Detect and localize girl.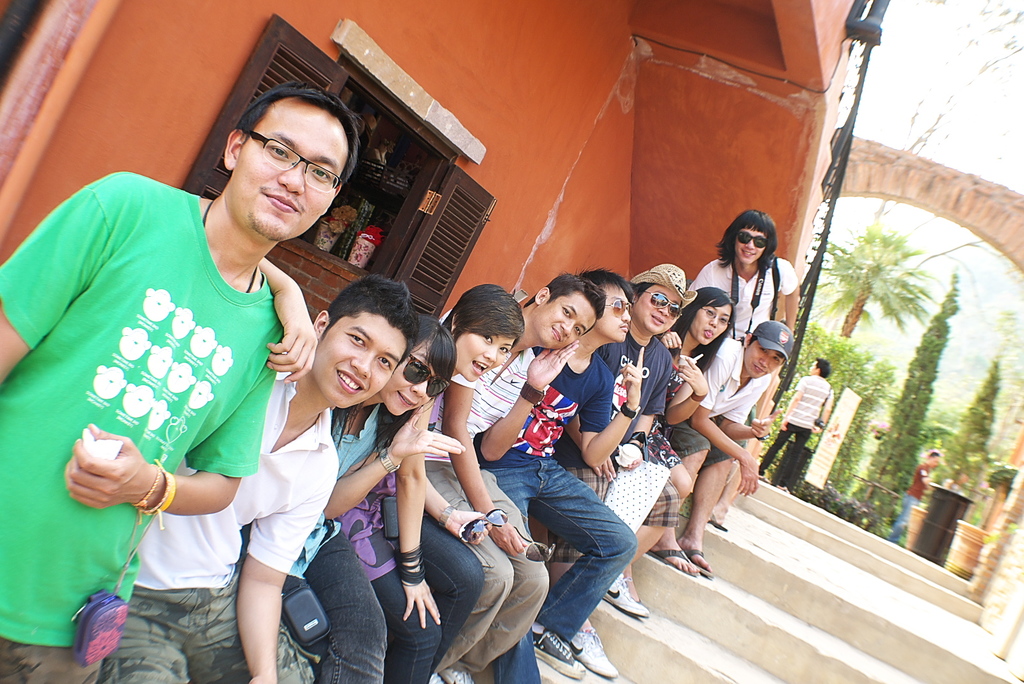
Localized at rect(662, 285, 735, 488).
